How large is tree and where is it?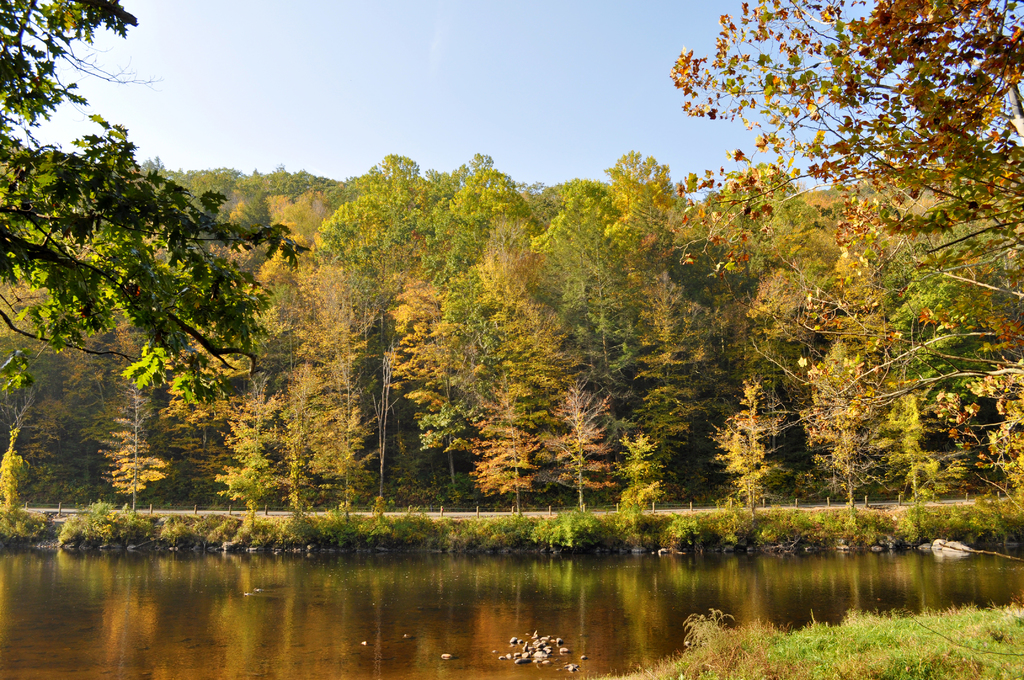
Bounding box: BBox(547, 383, 619, 513).
